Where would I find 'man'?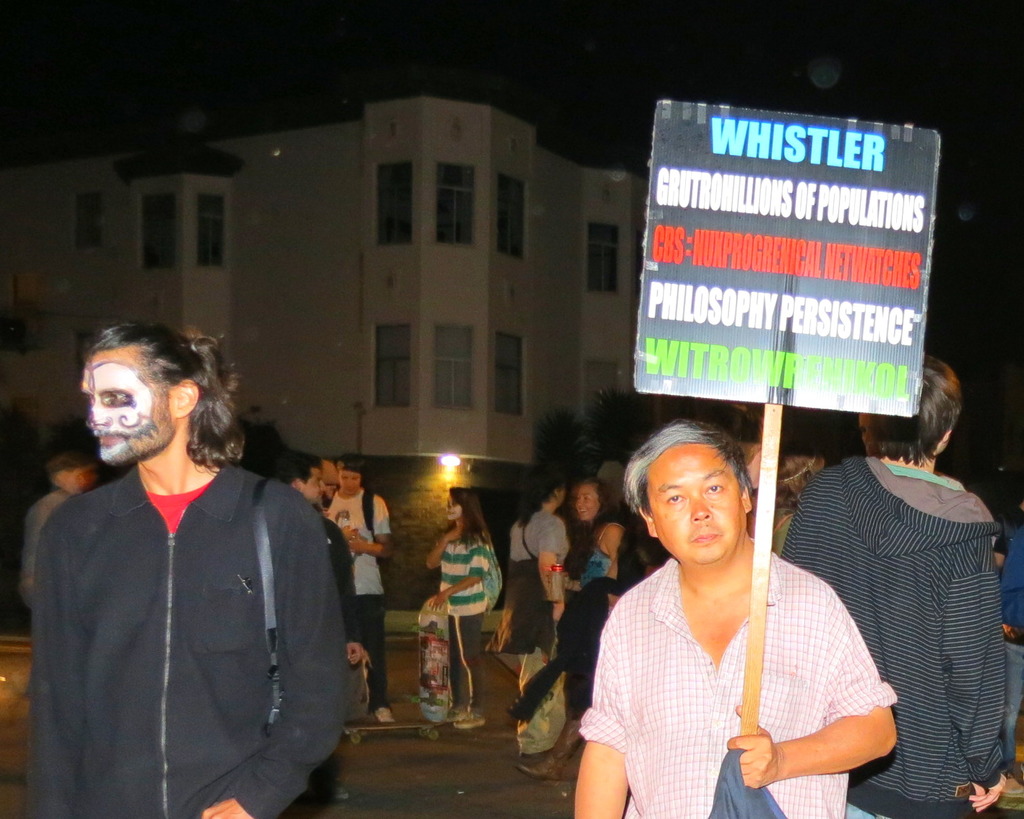
At <region>992, 497, 1023, 735</region>.
